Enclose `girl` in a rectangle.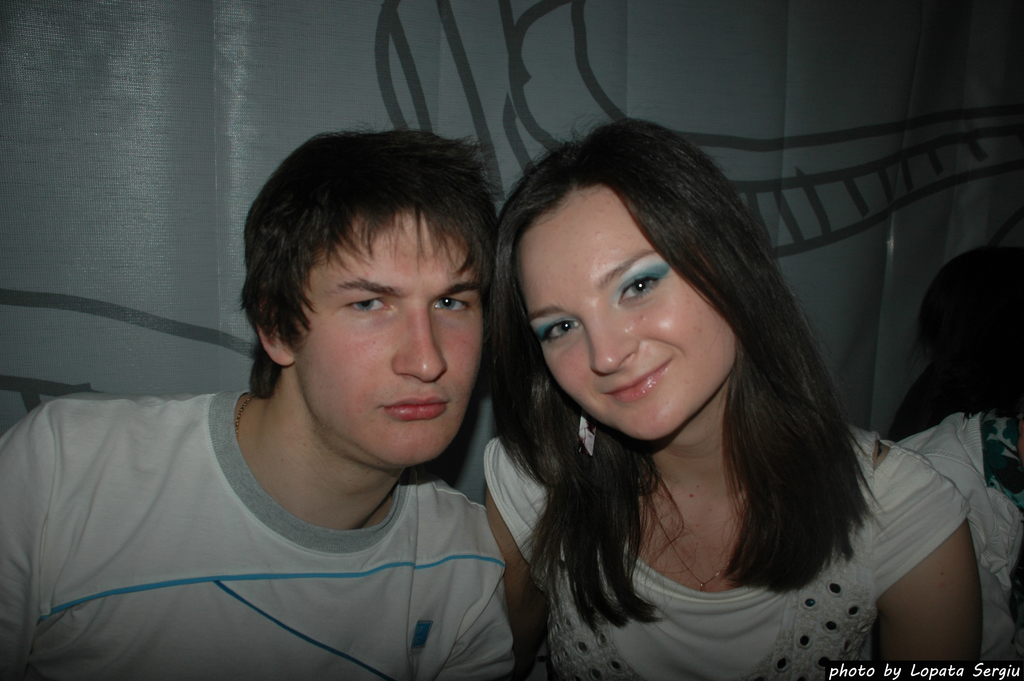
left=477, top=120, right=982, bottom=680.
